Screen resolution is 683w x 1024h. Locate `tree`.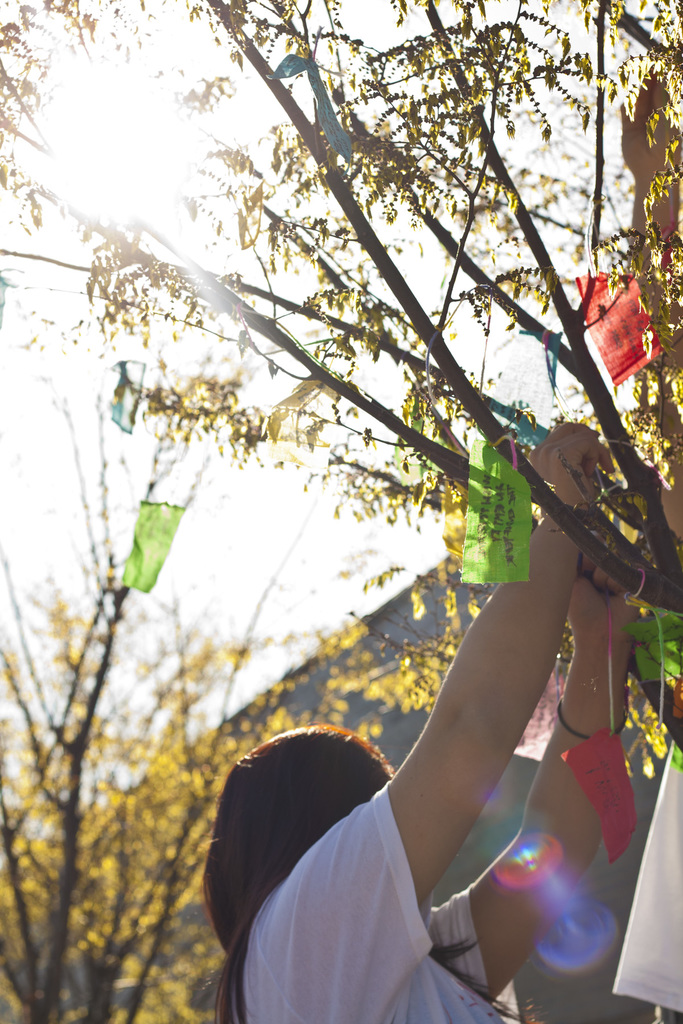
bbox=[0, 339, 481, 1023].
